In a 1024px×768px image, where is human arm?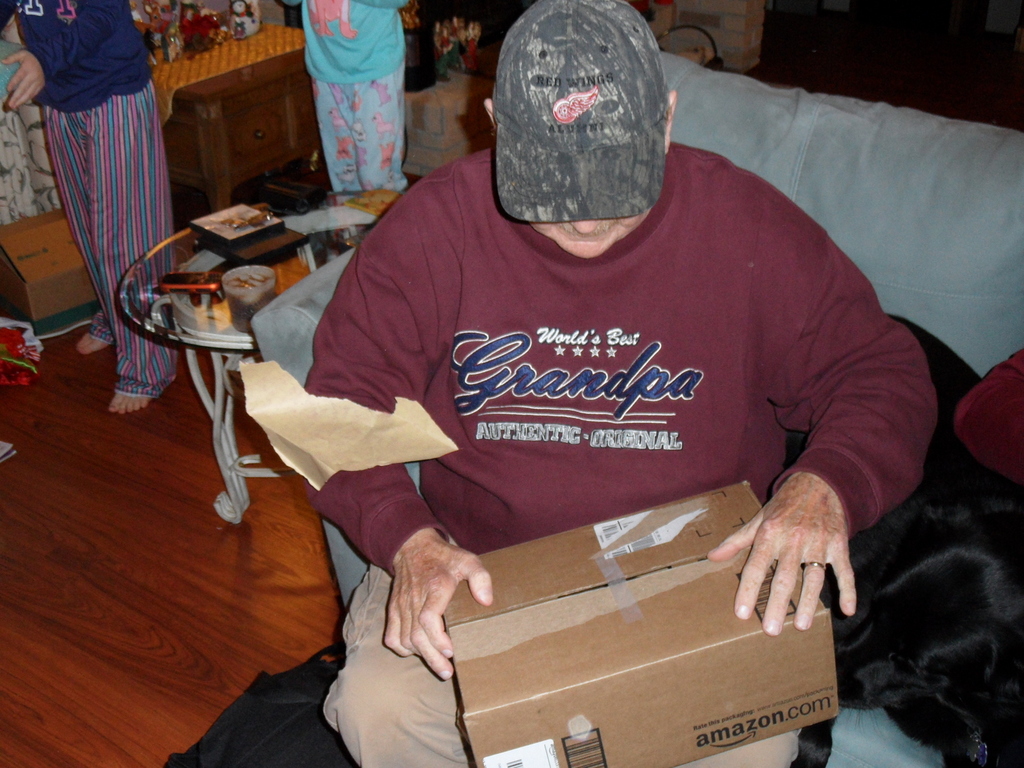
294:241:495:683.
